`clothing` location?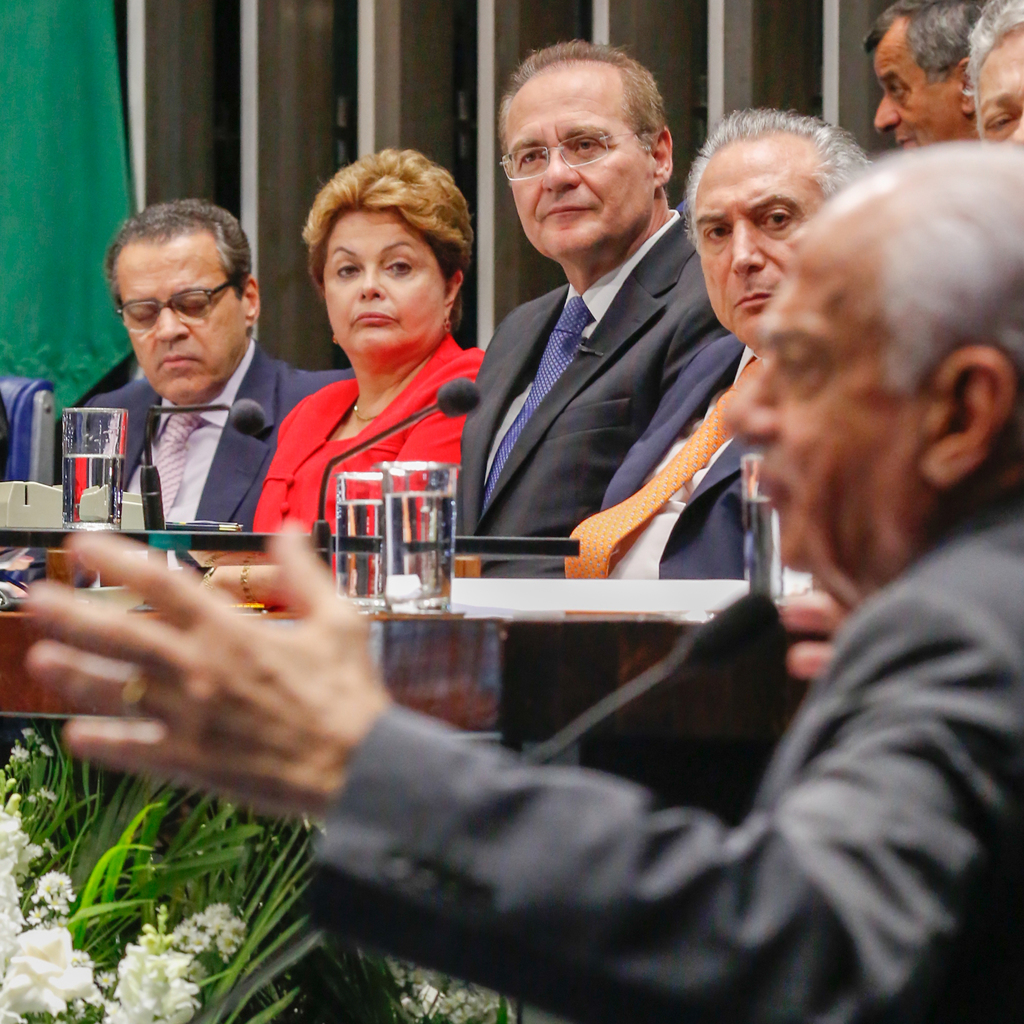
[left=565, top=319, right=763, bottom=589]
